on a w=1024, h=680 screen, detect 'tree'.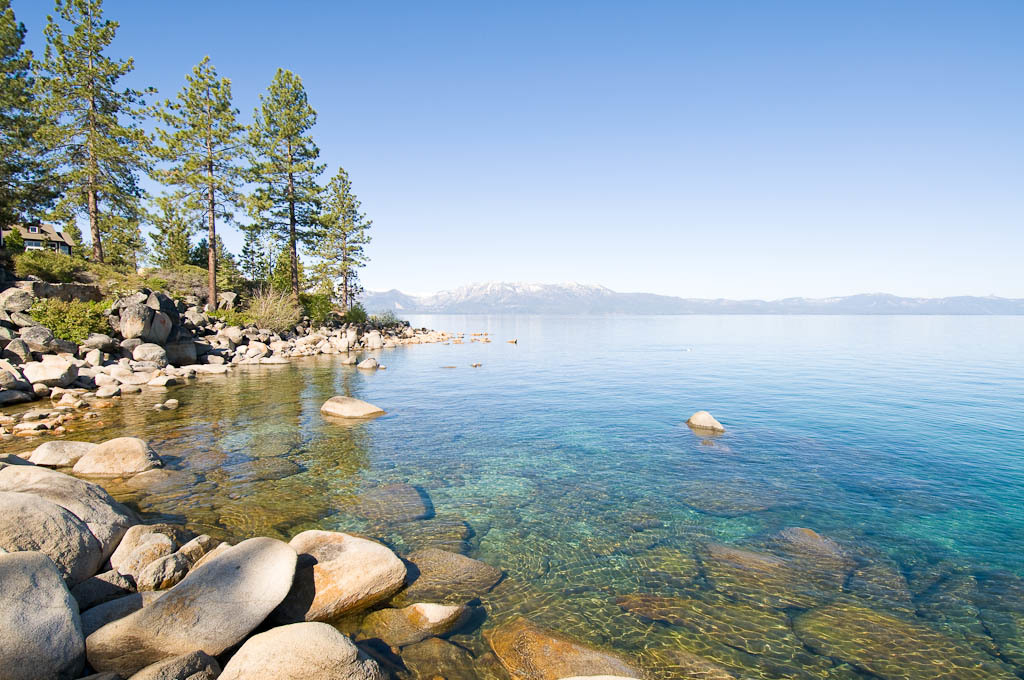
178/230/241/289.
